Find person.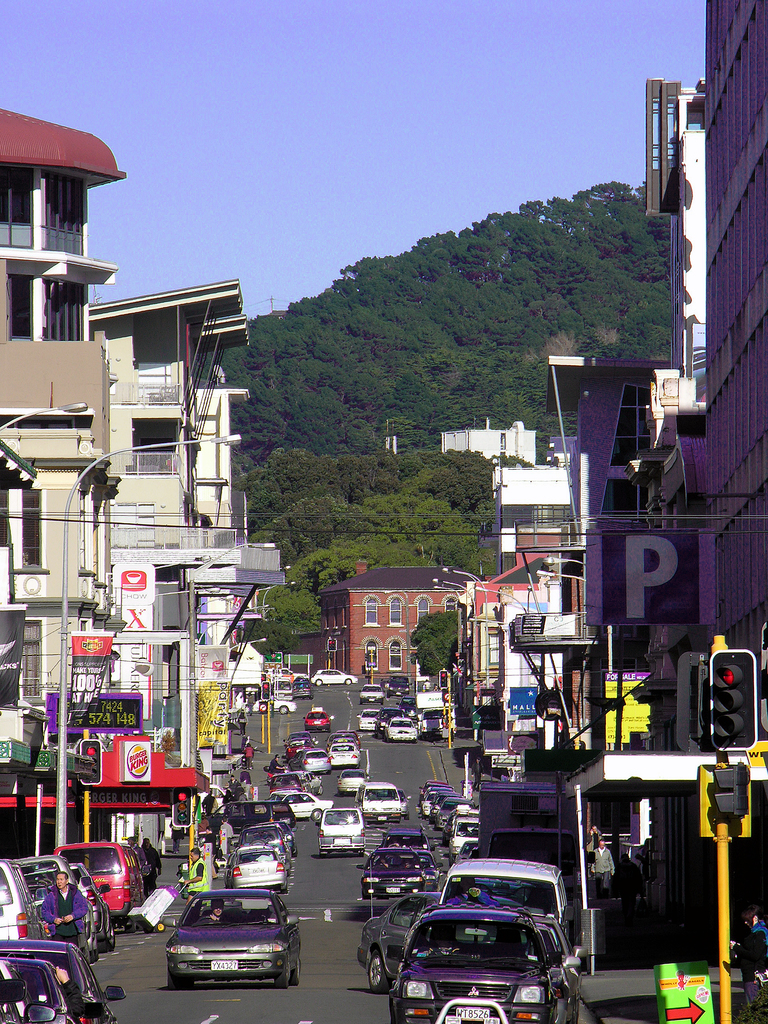
(593,835,612,894).
